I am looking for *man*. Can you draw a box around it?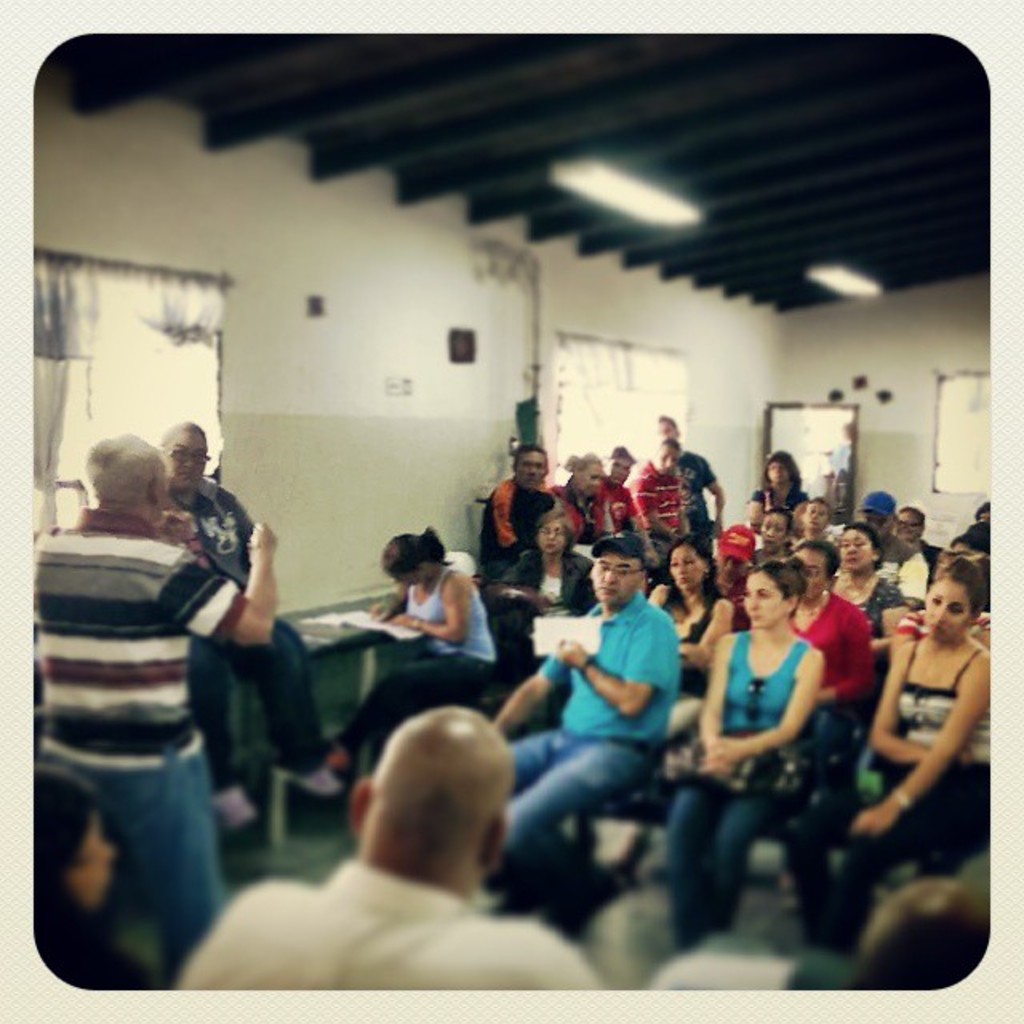
Sure, the bounding box is Rect(478, 446, 555, 581).
